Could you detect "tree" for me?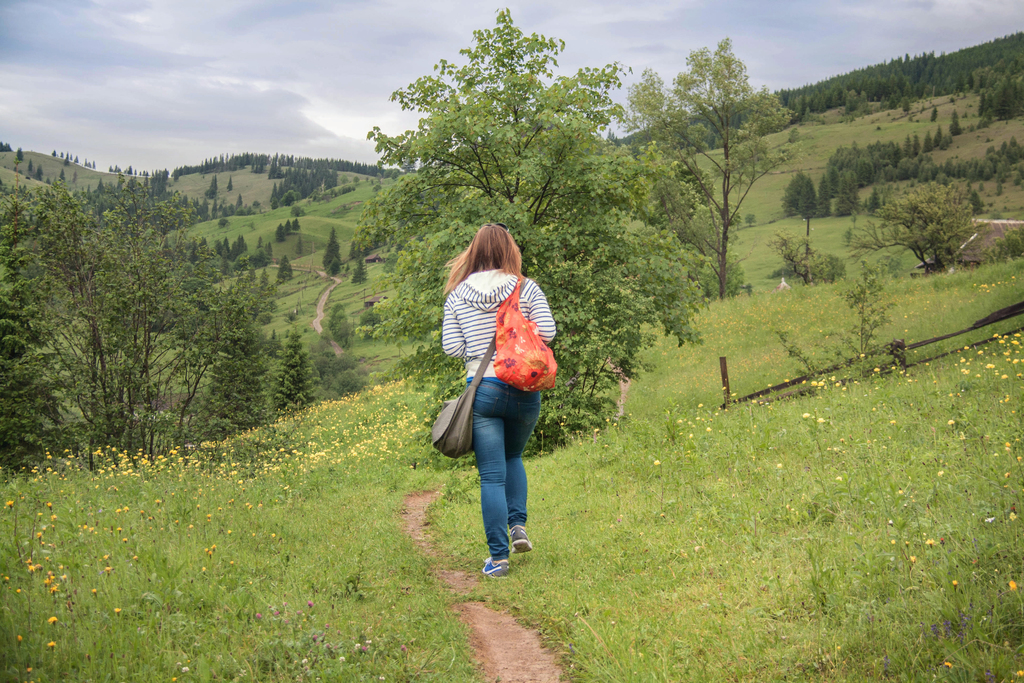
Detection result: {"x1": 28, "y1": 157, "x2": 31, "y2": 172}.
